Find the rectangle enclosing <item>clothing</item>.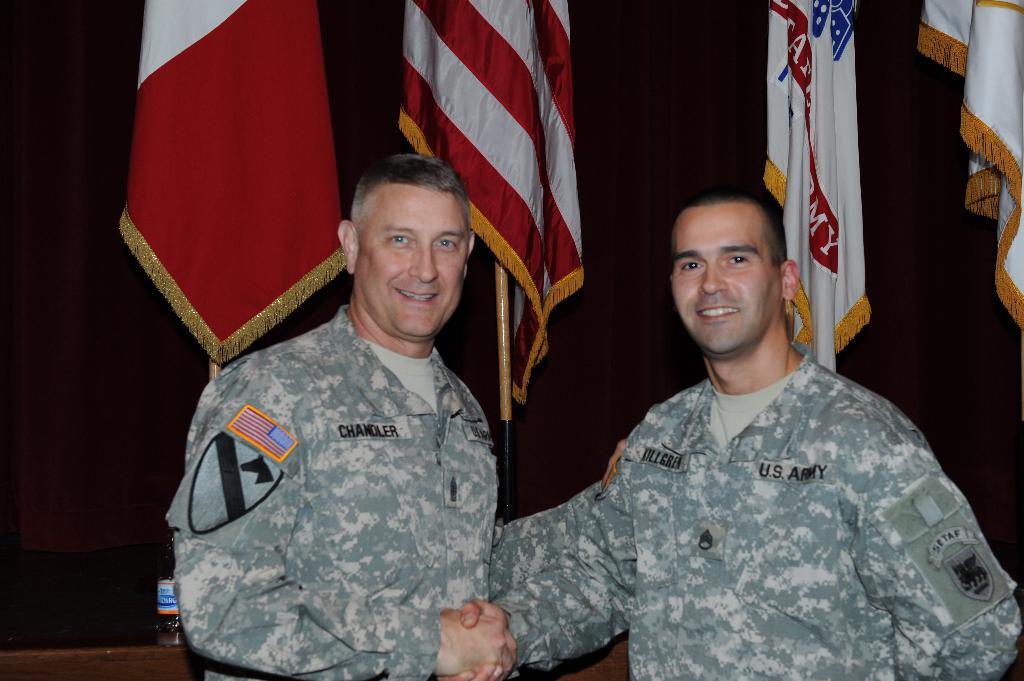
bbox=[189, 202, 523, 668].
